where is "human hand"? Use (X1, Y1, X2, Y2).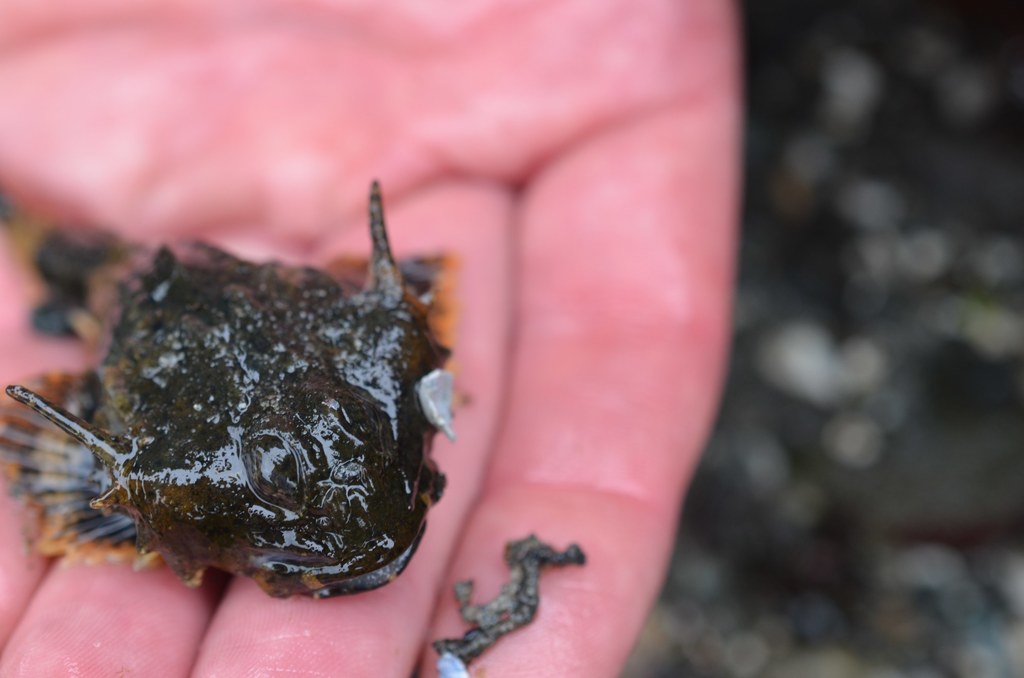
(0, 0, 742, 677).
